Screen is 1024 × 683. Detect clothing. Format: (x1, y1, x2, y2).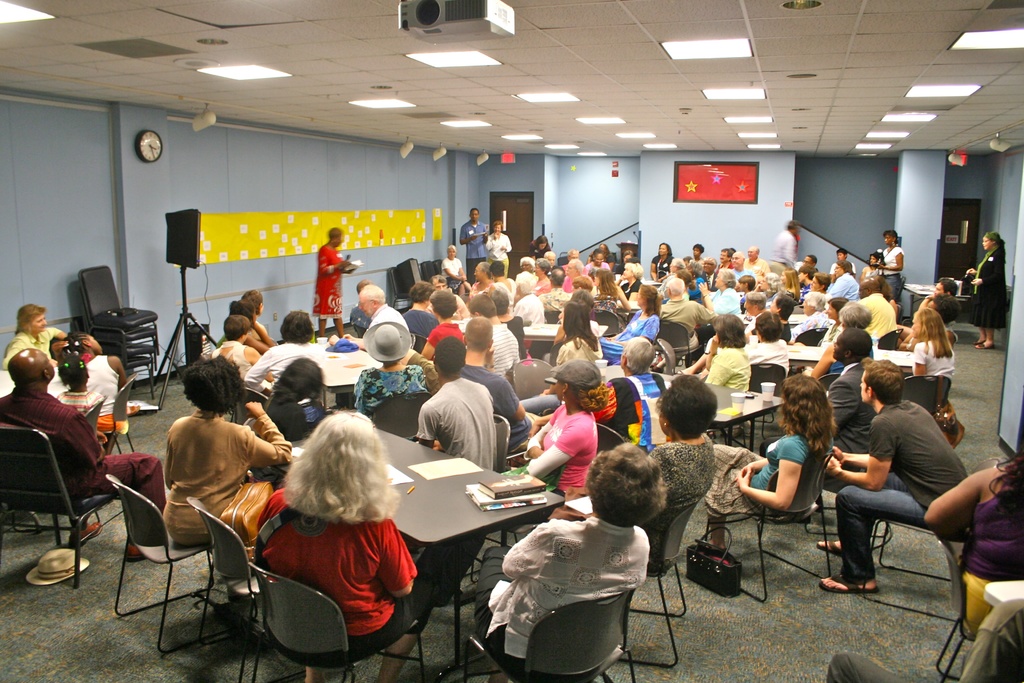
(441, 254, 462, 294).
